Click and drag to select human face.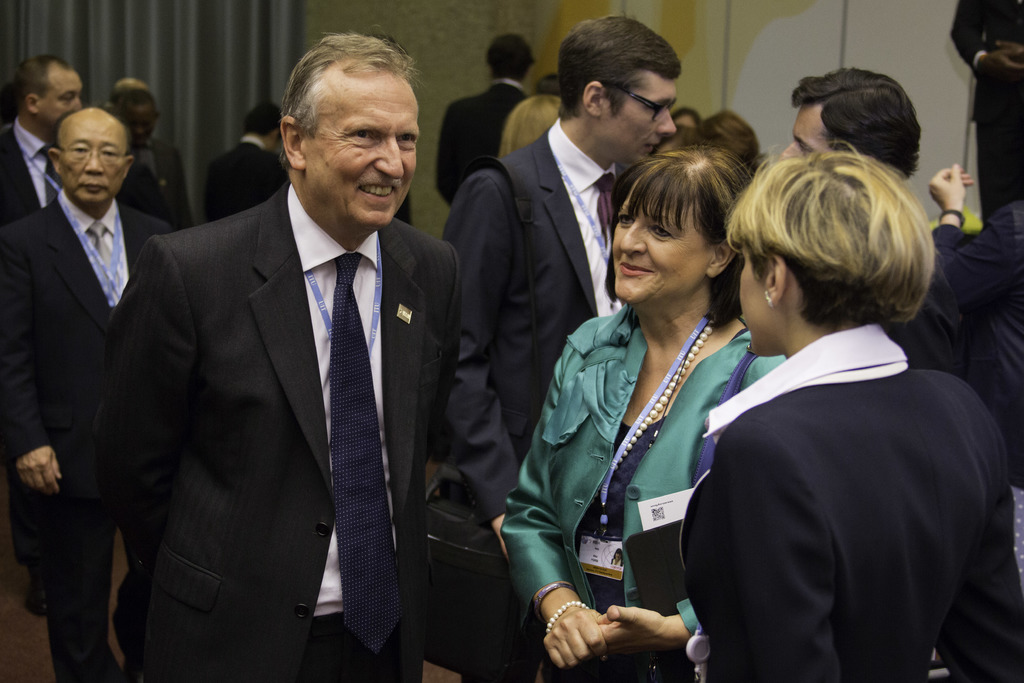
Selection: l=607, t=72, r=677, b=169.
